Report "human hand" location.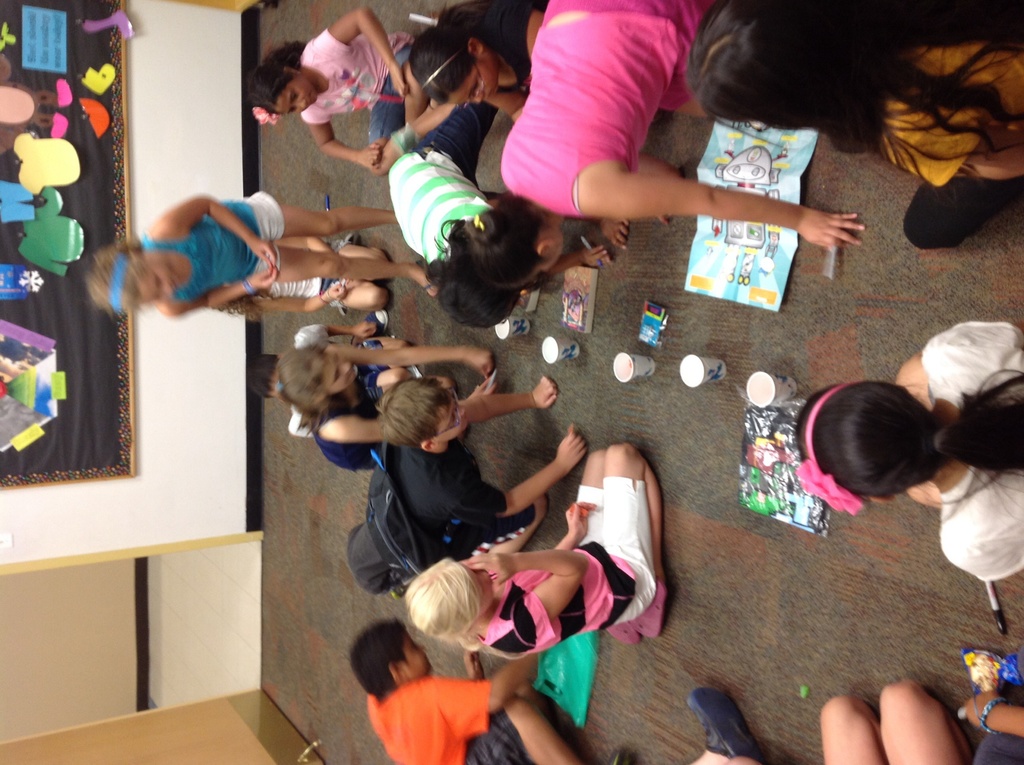
Report: {"x1": 962, "y1": 689, "x2": 1003, "y2": 736}.
